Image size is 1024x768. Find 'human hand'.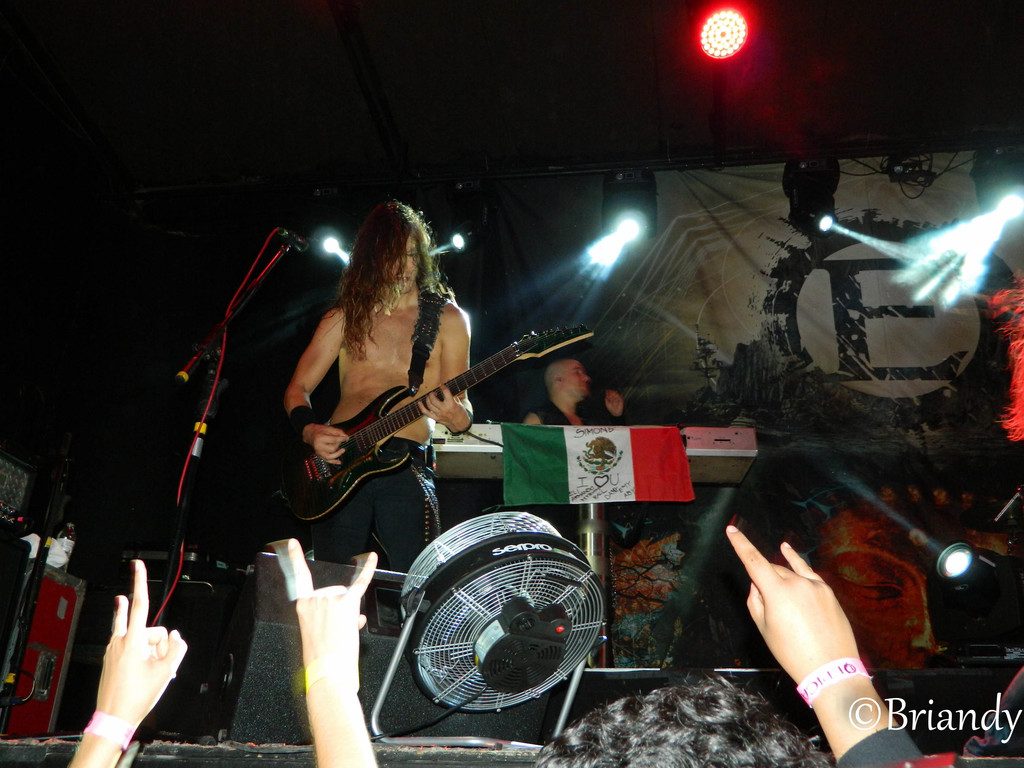
rect(417, 383, 470, 435).
